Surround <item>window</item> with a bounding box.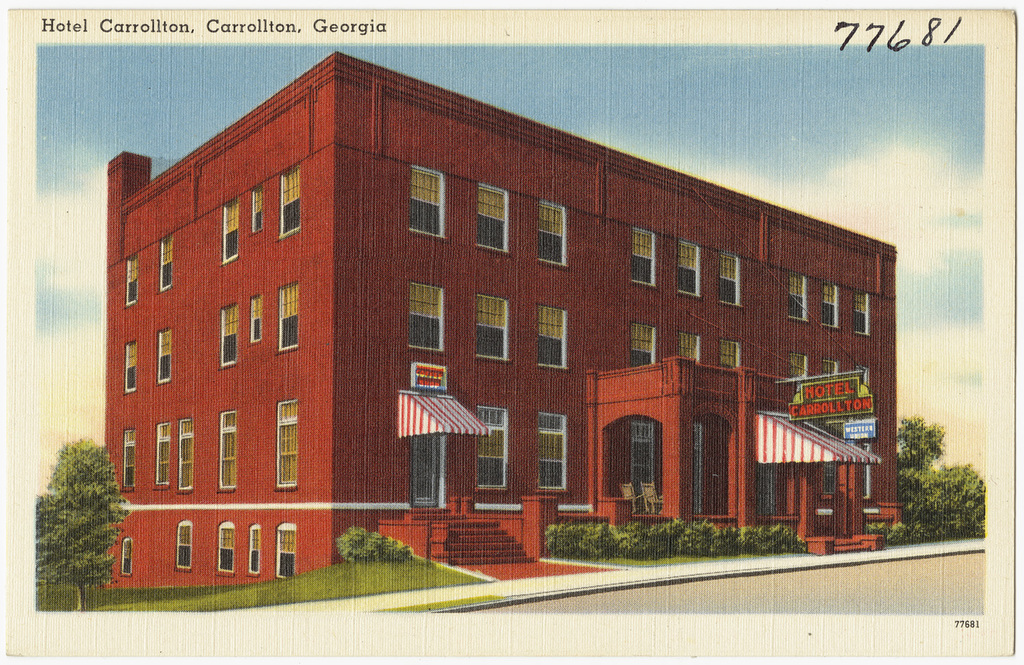
locate(221, 412, 239, 491).
